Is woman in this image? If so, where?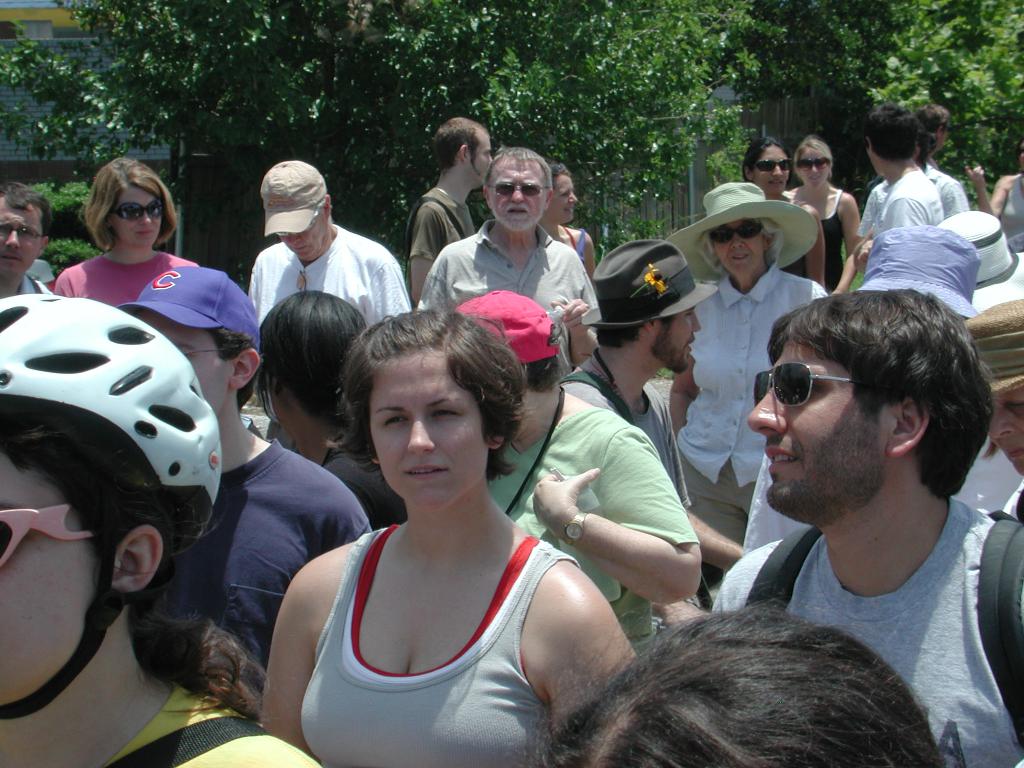
Yes, at bbox(534, 607, 947, 767).
